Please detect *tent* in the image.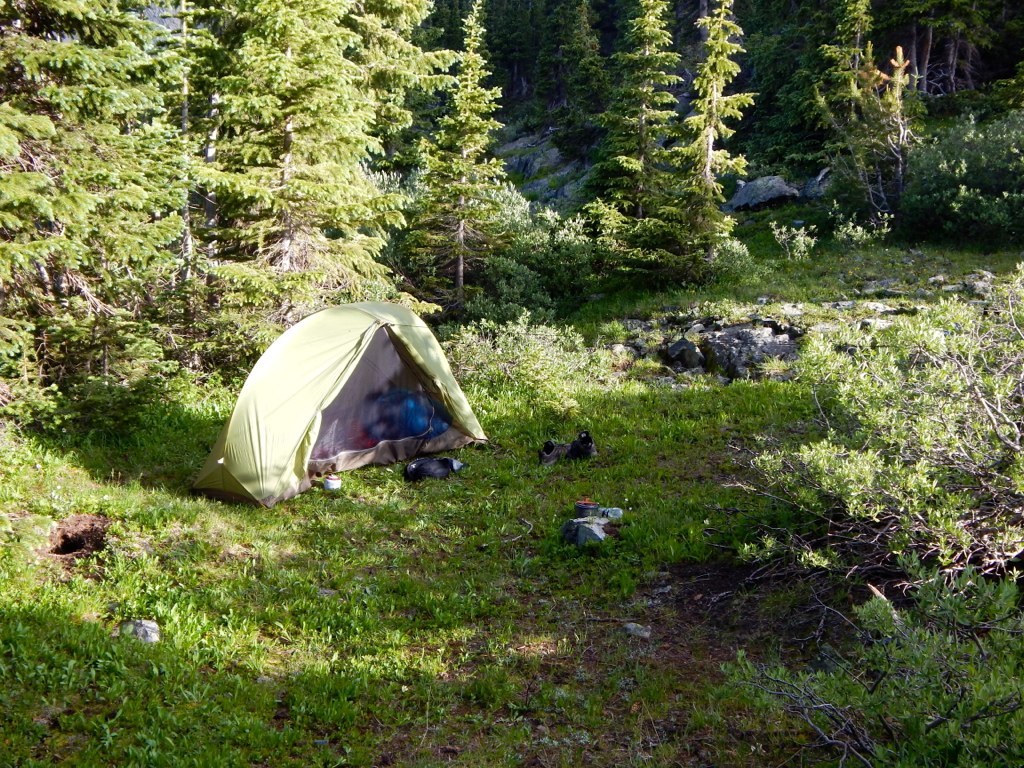
l=182, t=294, r=485, b=511.
